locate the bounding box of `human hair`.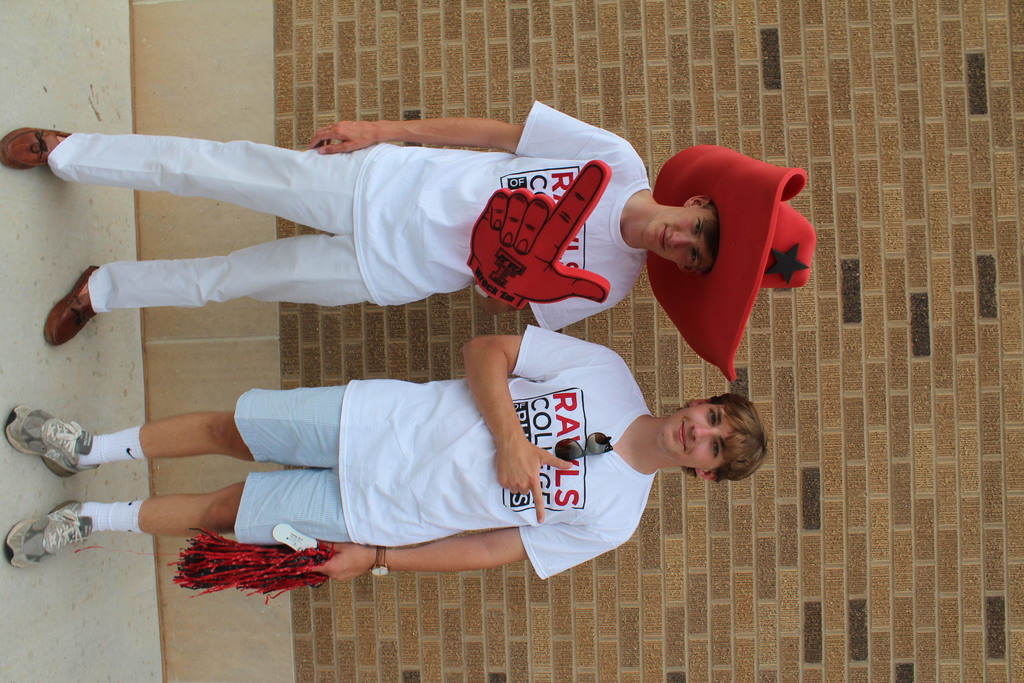
Bounding box: <bbox>700, 201, 719, 256</bbox>.
